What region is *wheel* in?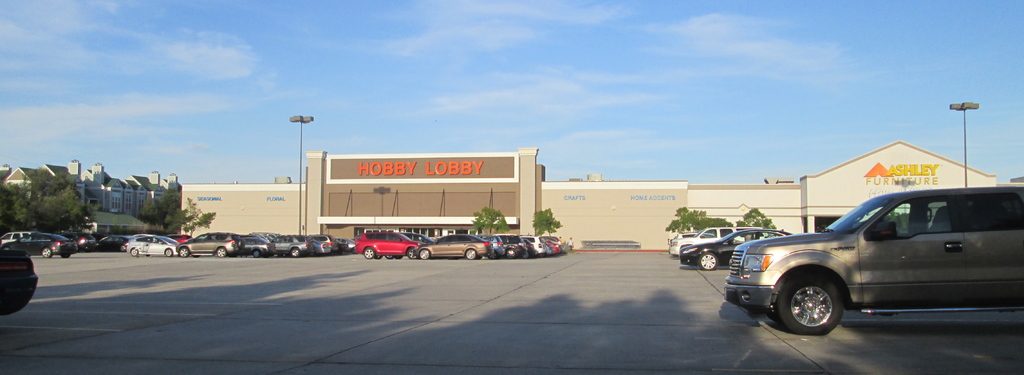
pyautogui.locateOnScreen(420, 247, 432, 261).
